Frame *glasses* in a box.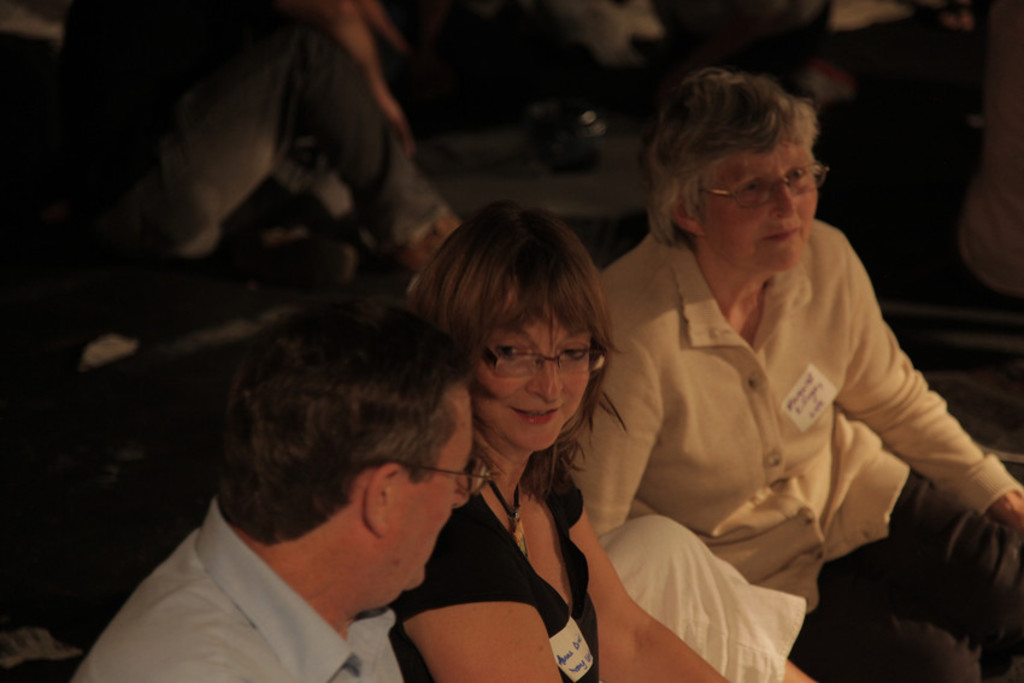
detection(465, 343, 611, 385).
